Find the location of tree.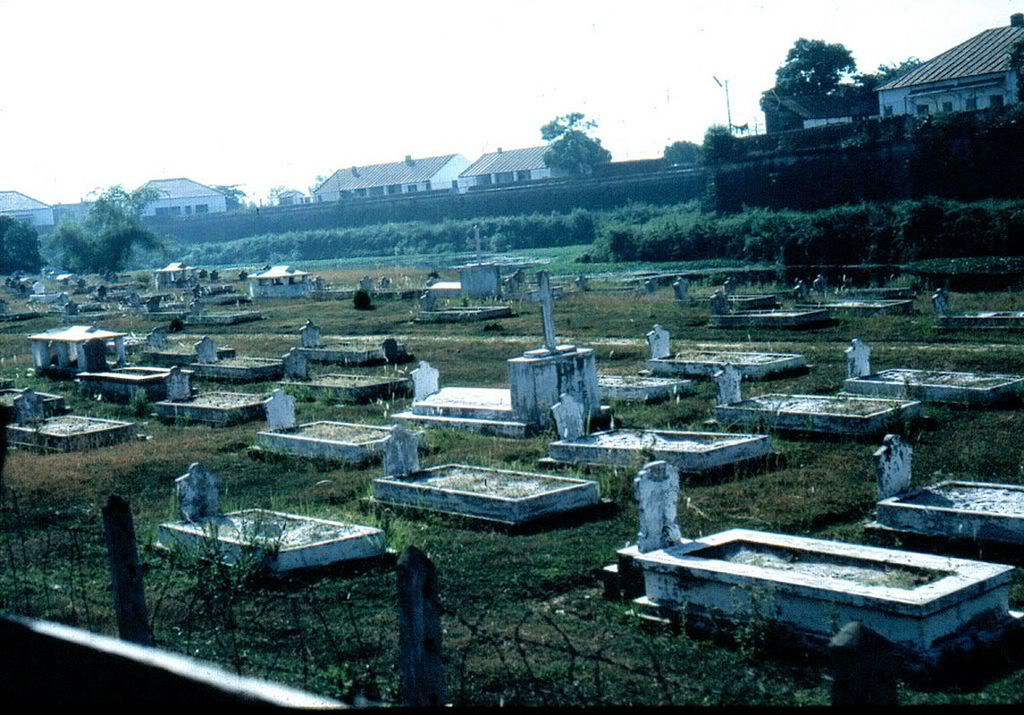
Location: left=213, top=182, right=250, bottom=205.
